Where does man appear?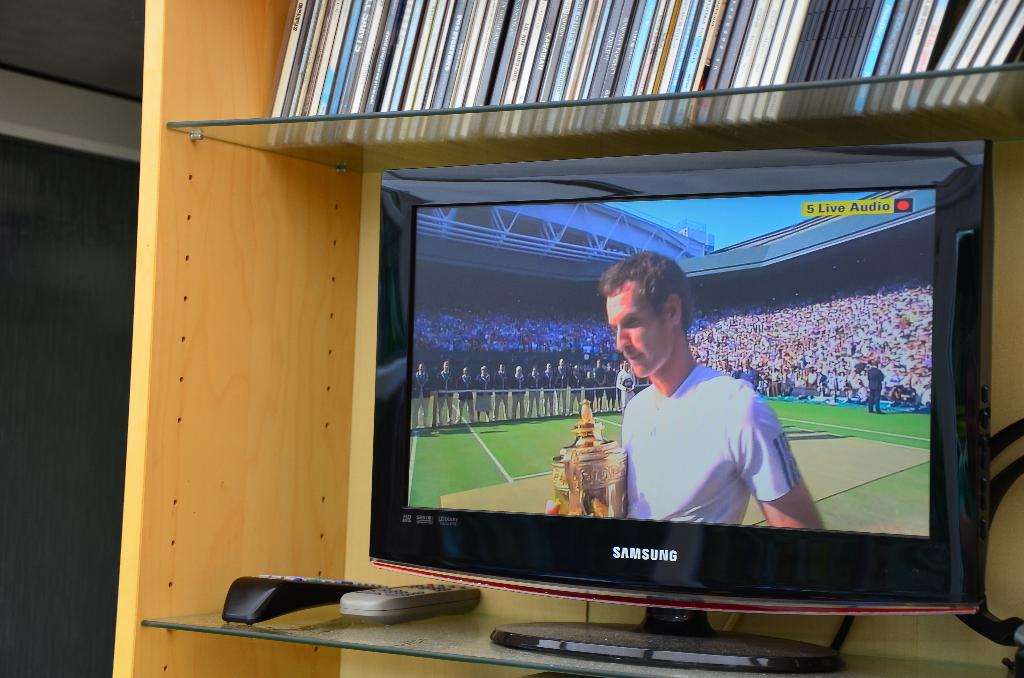
Appears at 598/249/834/535.
